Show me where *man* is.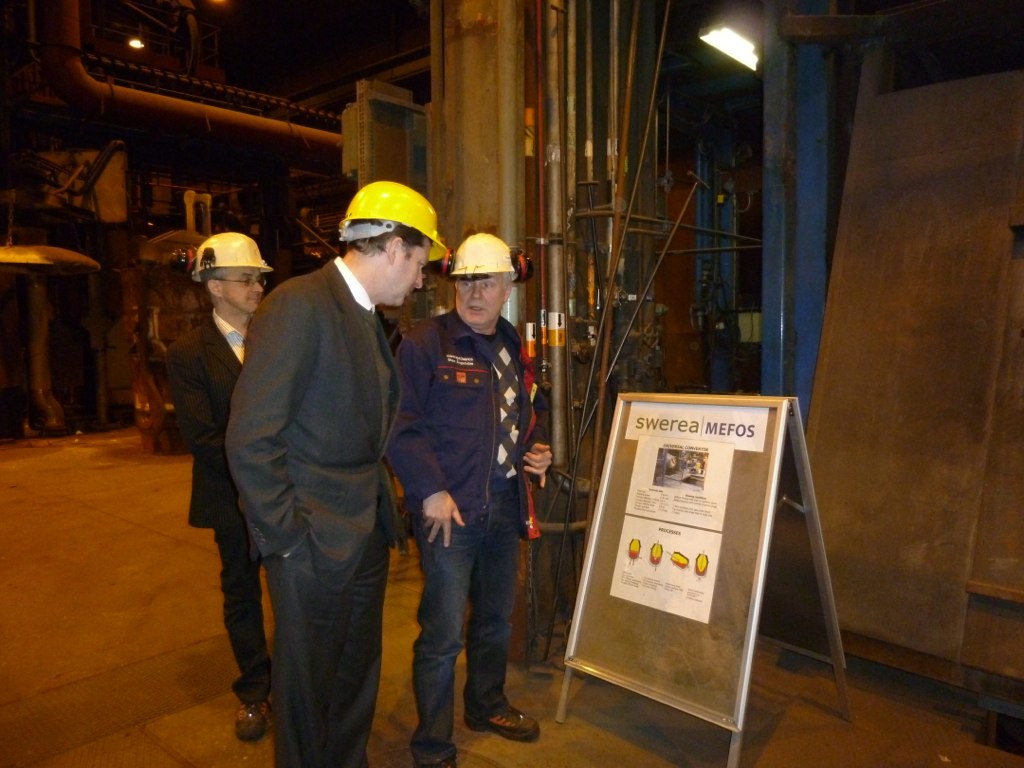
*man* is at [188,231,273,747].
